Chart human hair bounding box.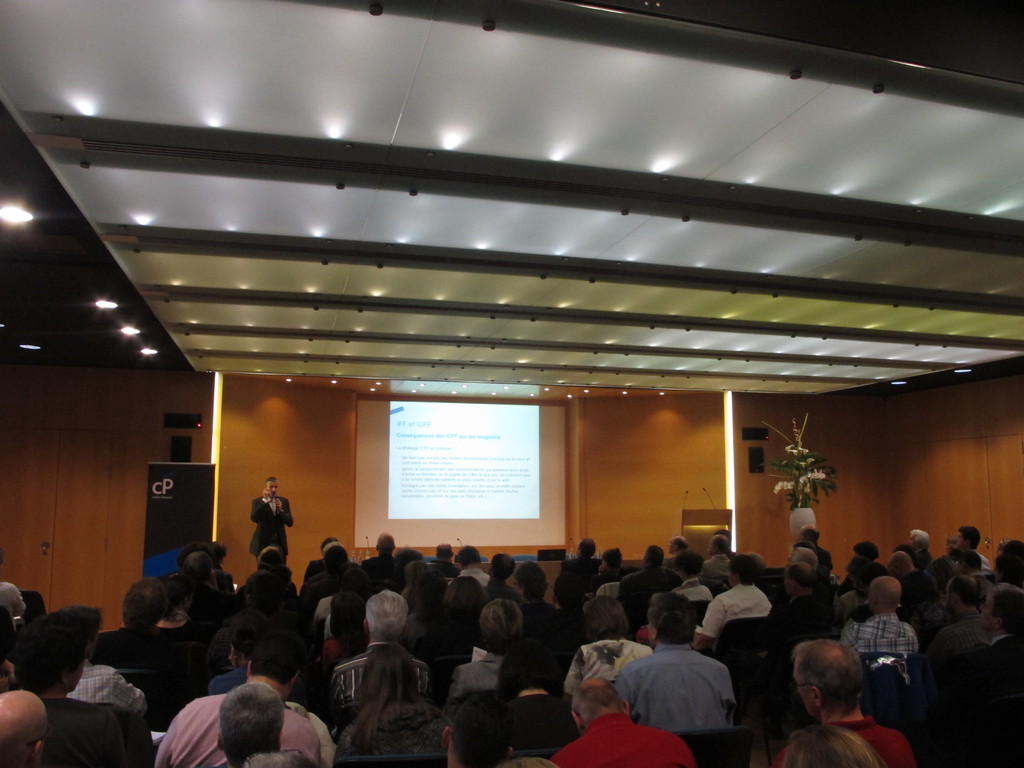
Charted: {"x1": 646, "y1": 547, "x2": 666, "y2": 570}.
